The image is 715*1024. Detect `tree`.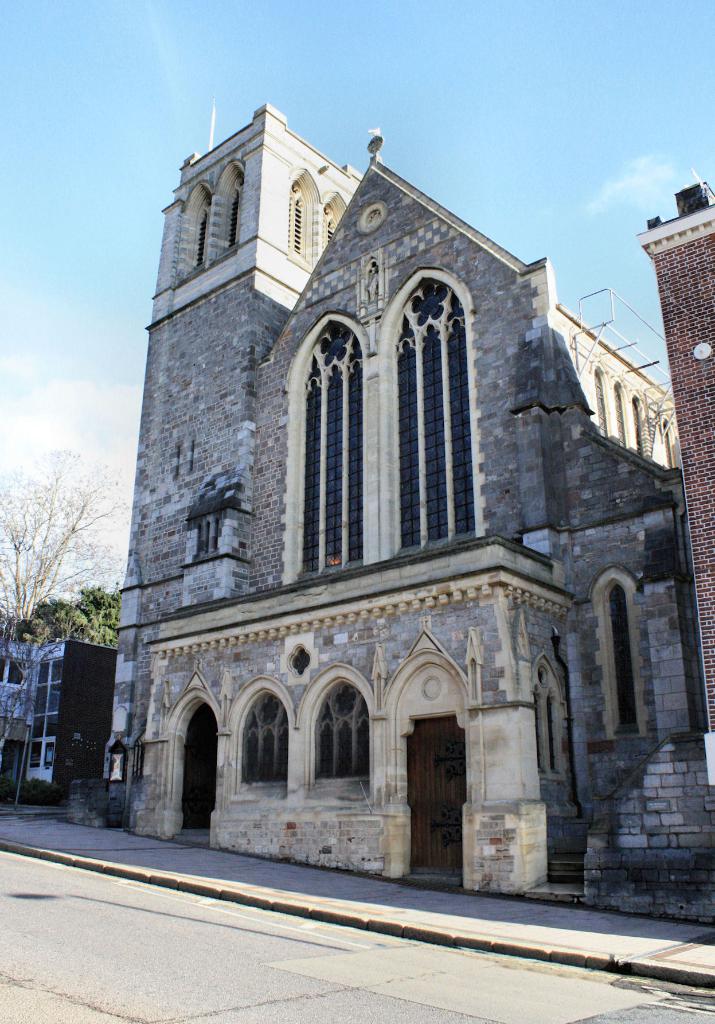
Detection: <region>0, 422, 134, 624</region>.
